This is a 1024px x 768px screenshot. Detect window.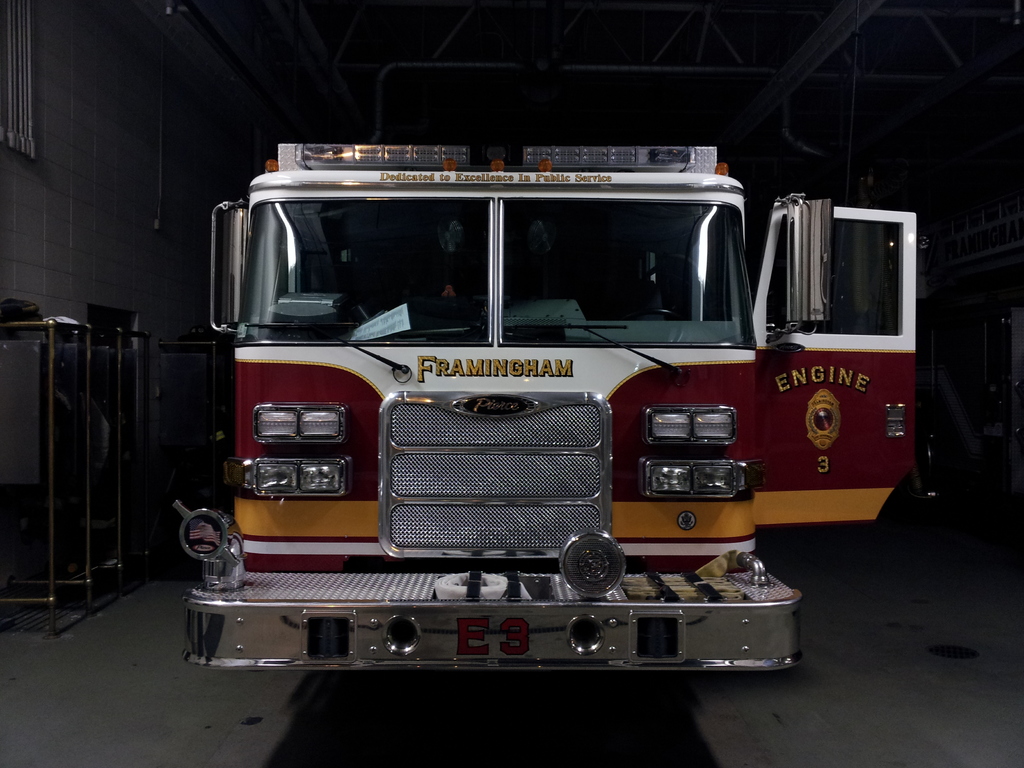
box(241, 195, 493, 346).
